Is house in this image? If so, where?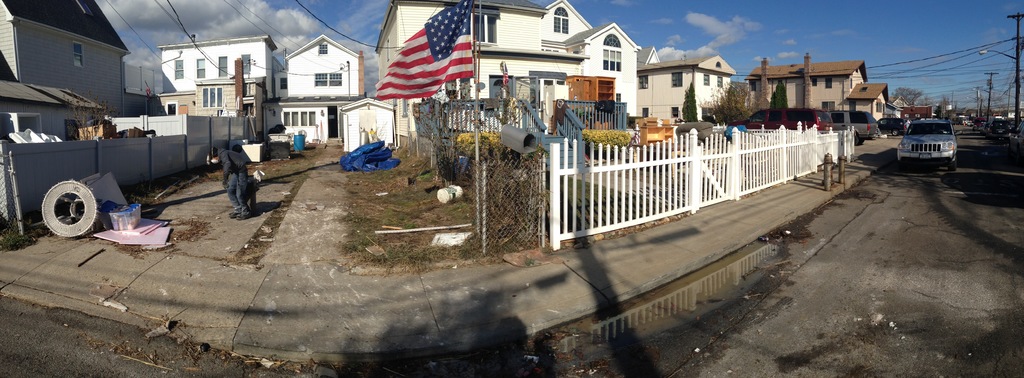
Yes, at (left=749, top=55, right=893, bottom=124).
